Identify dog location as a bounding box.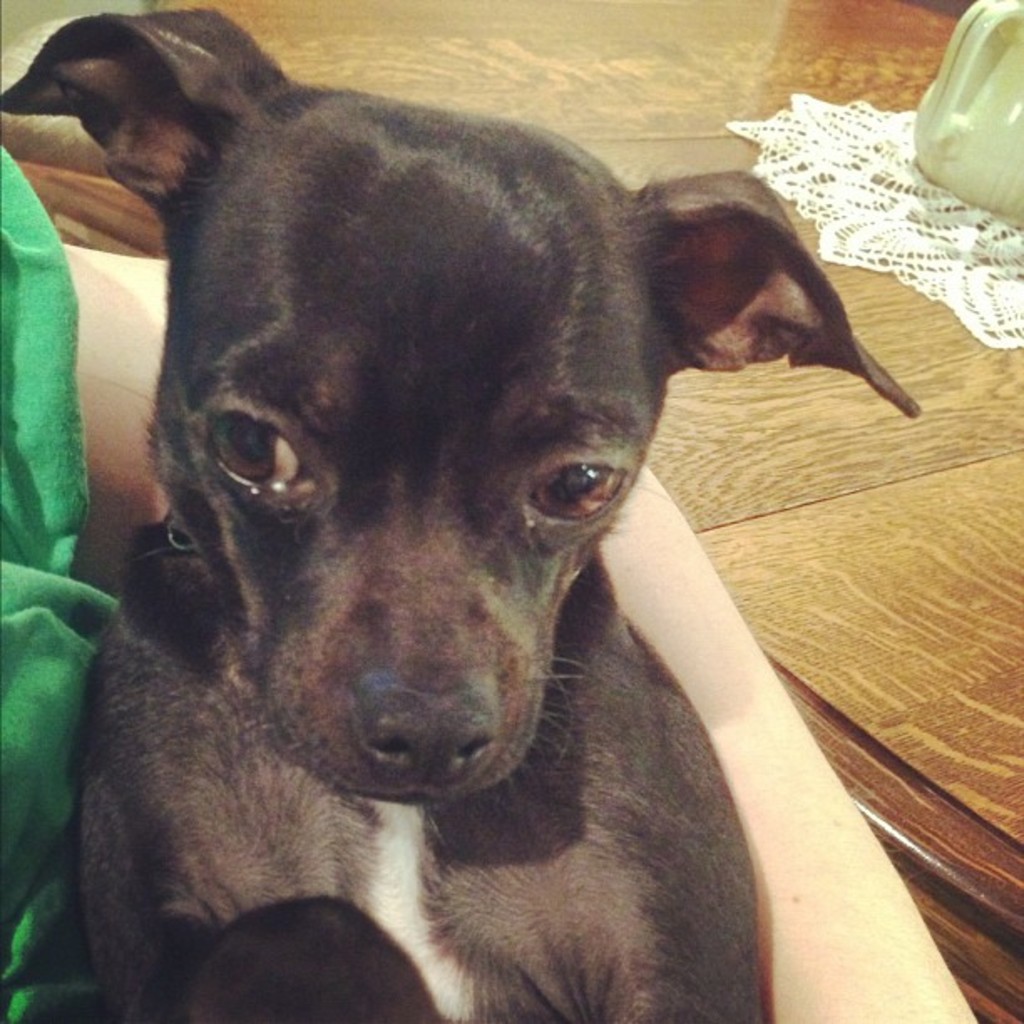
[0,8,924,1022].
